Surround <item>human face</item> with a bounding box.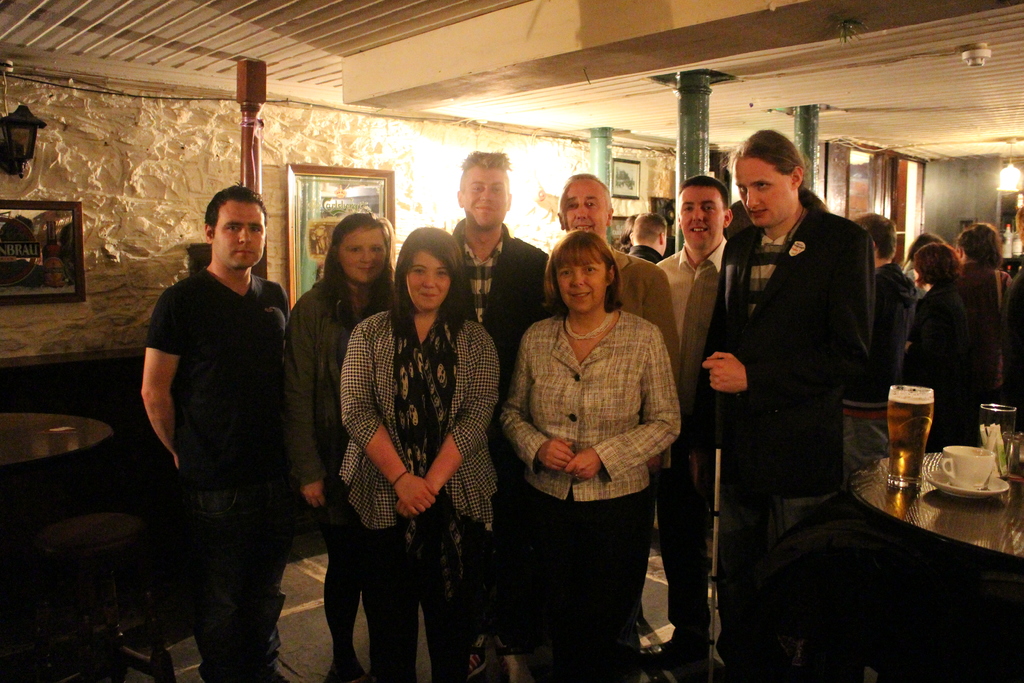
rect(733, 160, 796, 235).
